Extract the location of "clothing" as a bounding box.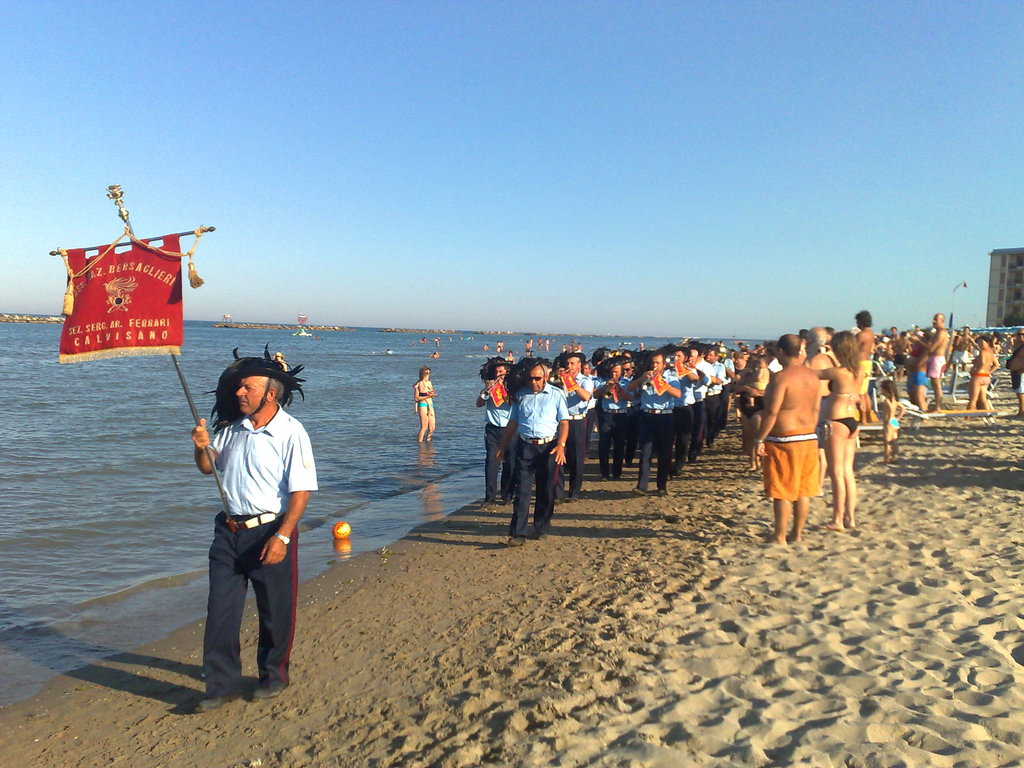
[827,380,863,400].
